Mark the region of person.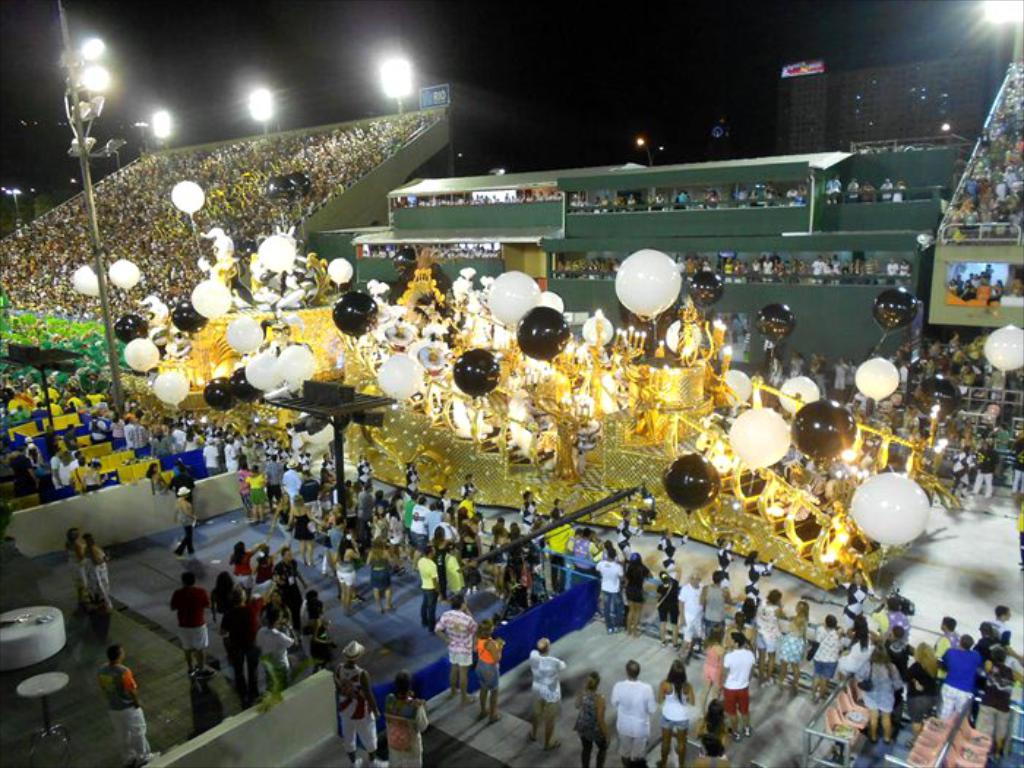
Region: (left=720, top=629, right=755, bottom=742).
